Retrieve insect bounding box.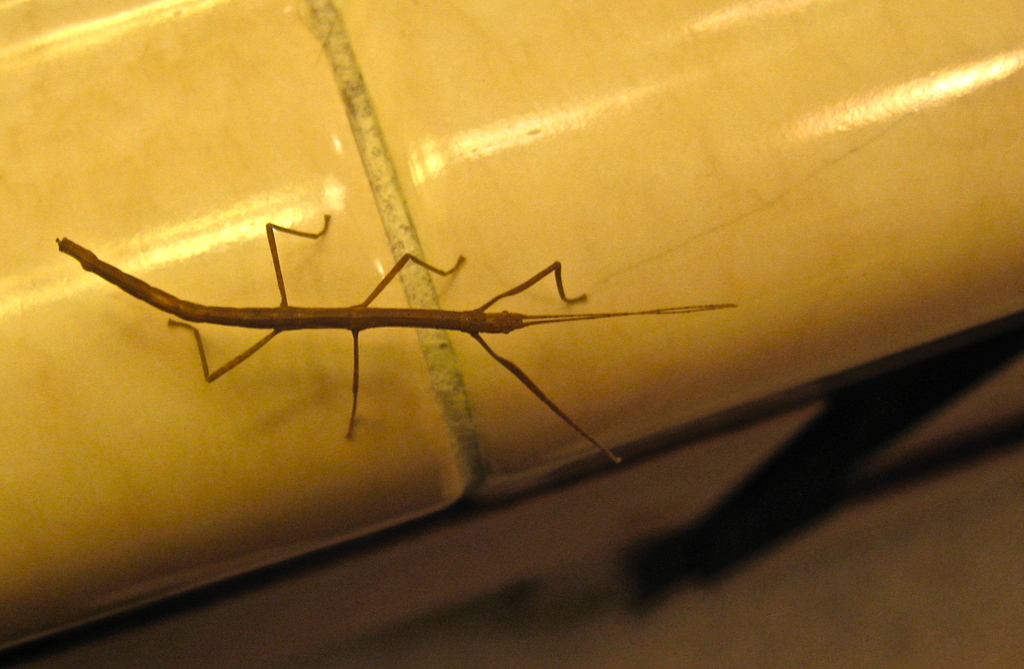
Bounding box: 54/209/733/467.
